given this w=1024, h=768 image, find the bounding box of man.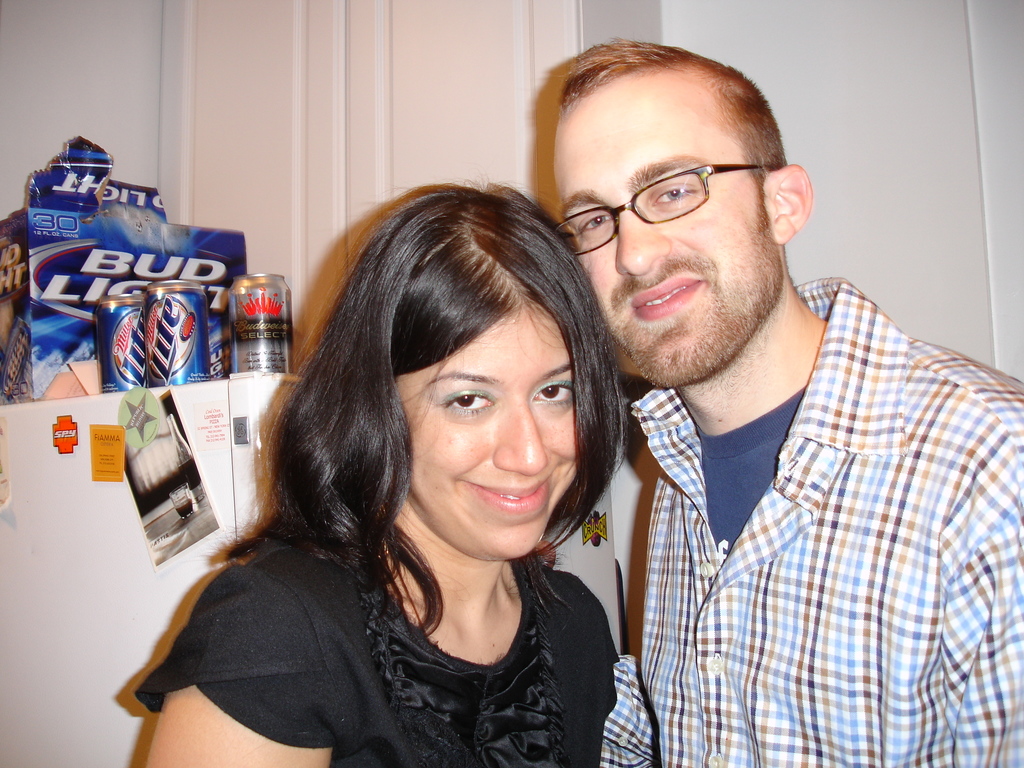
l=531, t=26, r=1016, b=760.
